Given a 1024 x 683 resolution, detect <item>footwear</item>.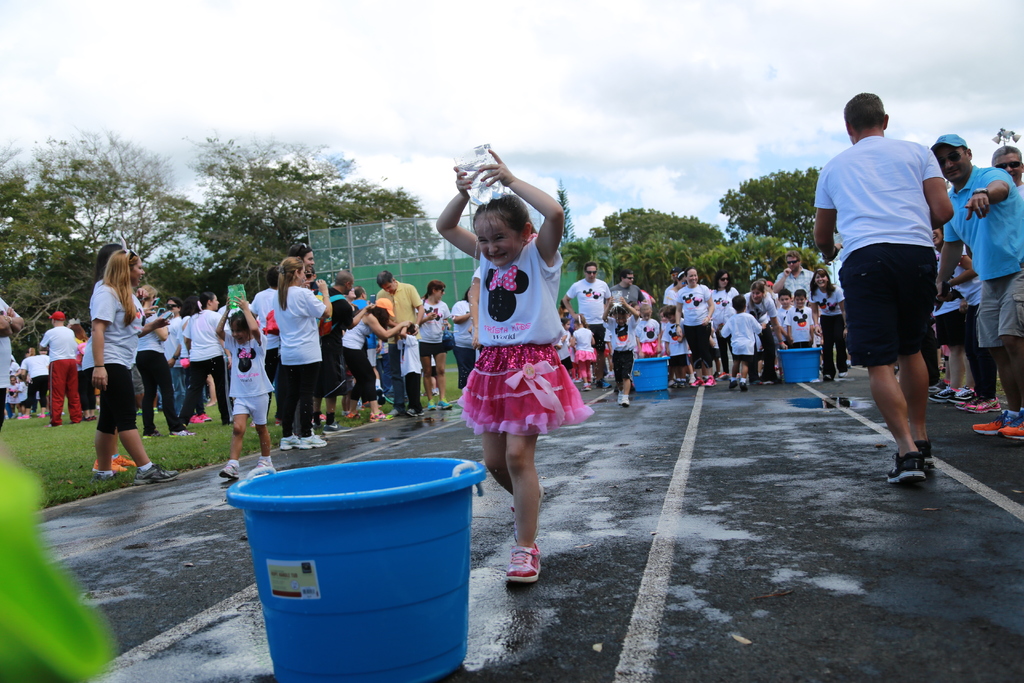
x1=739 y1=378 x2=748 y2=391.
